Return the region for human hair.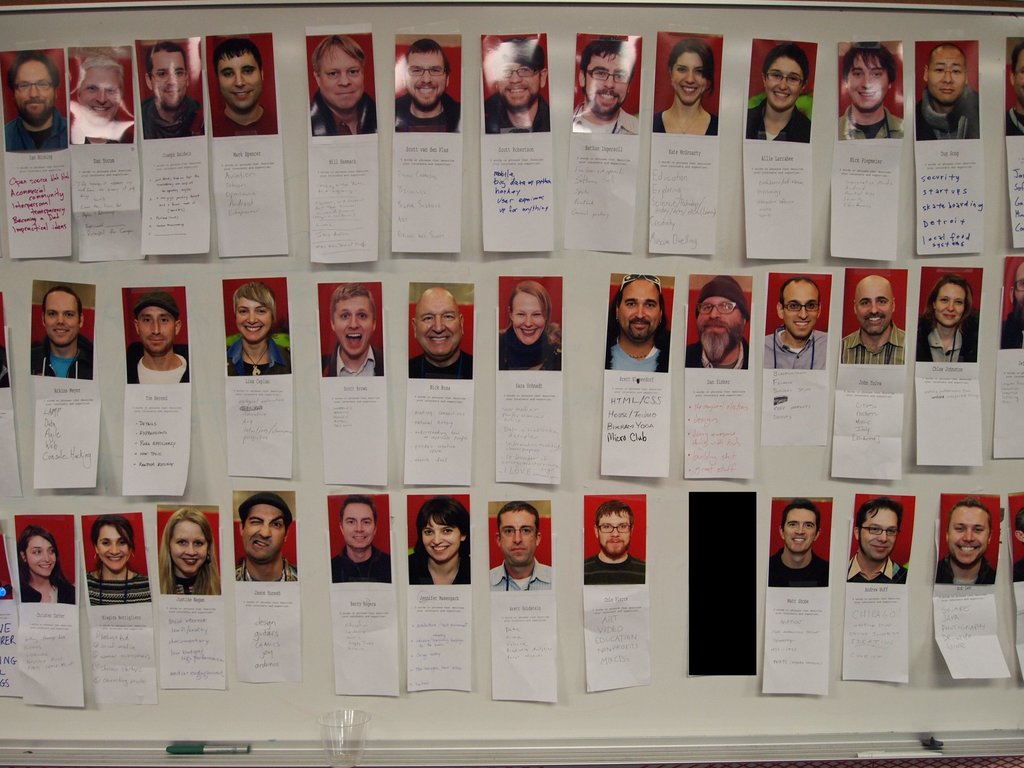
bbox(404, 38, 449, 83).
